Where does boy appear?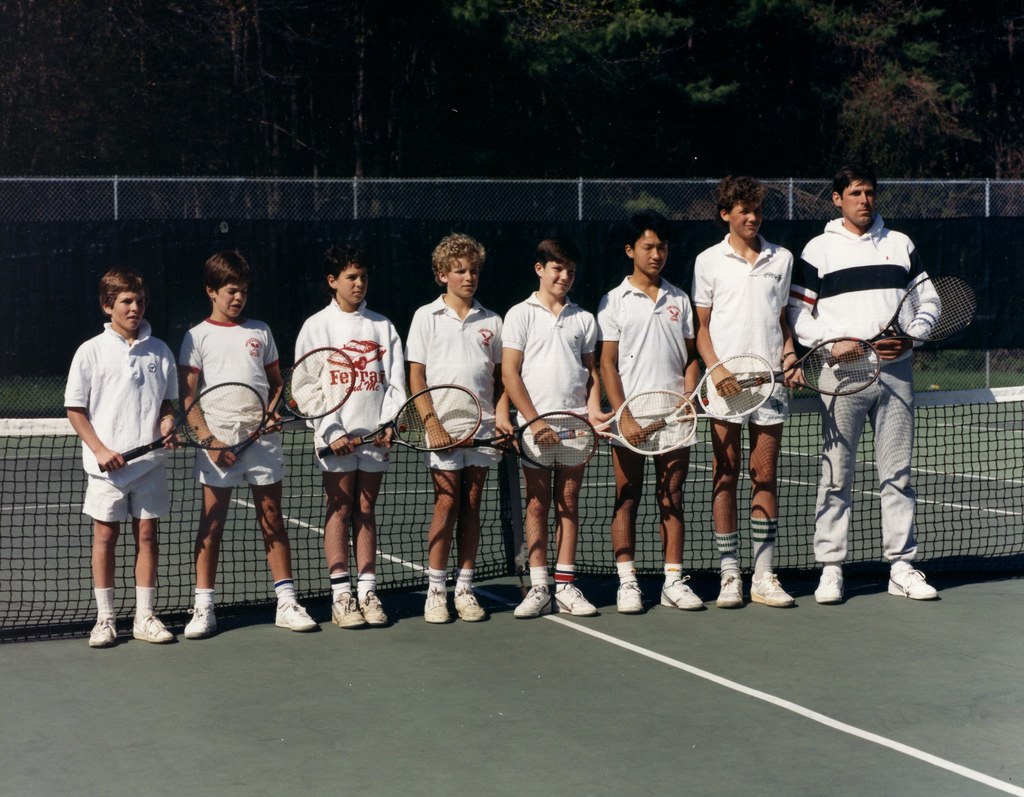
Appears at x1=57 y1=260 x2=189 y2=646.
